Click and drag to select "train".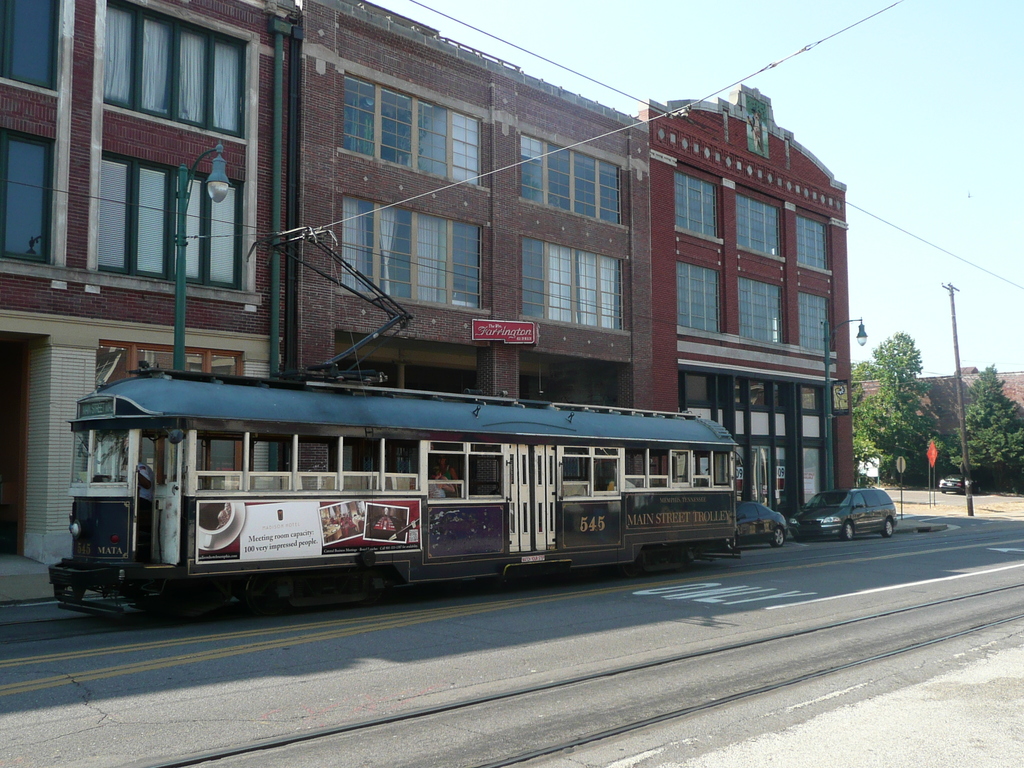
Selection: 47 225 745 619.
